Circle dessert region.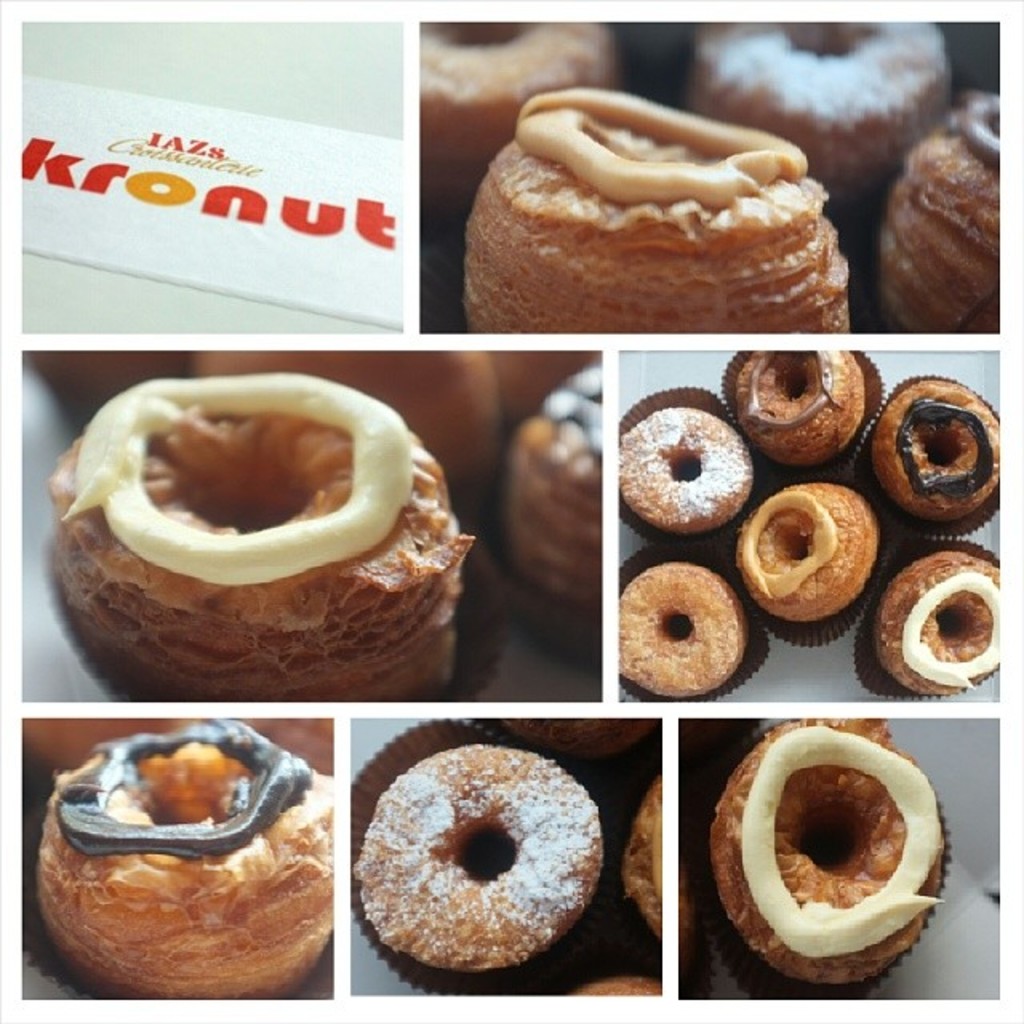
Region: 526,357,613,597.
